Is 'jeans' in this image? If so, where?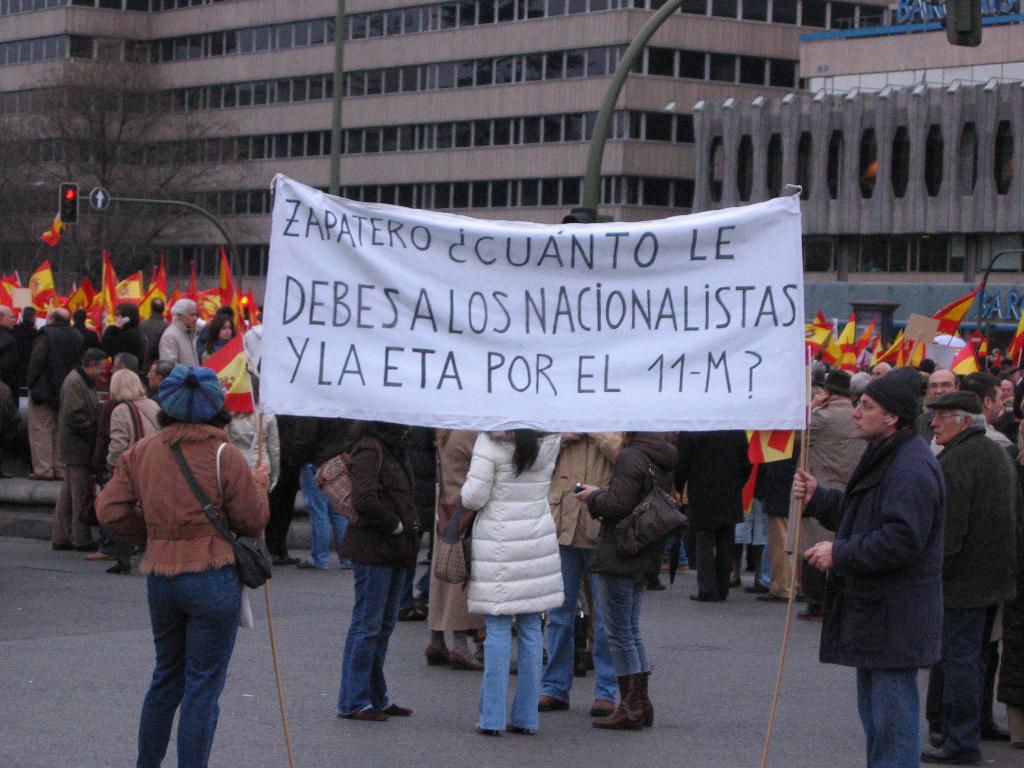
Yes, at 852/667/920/765.
